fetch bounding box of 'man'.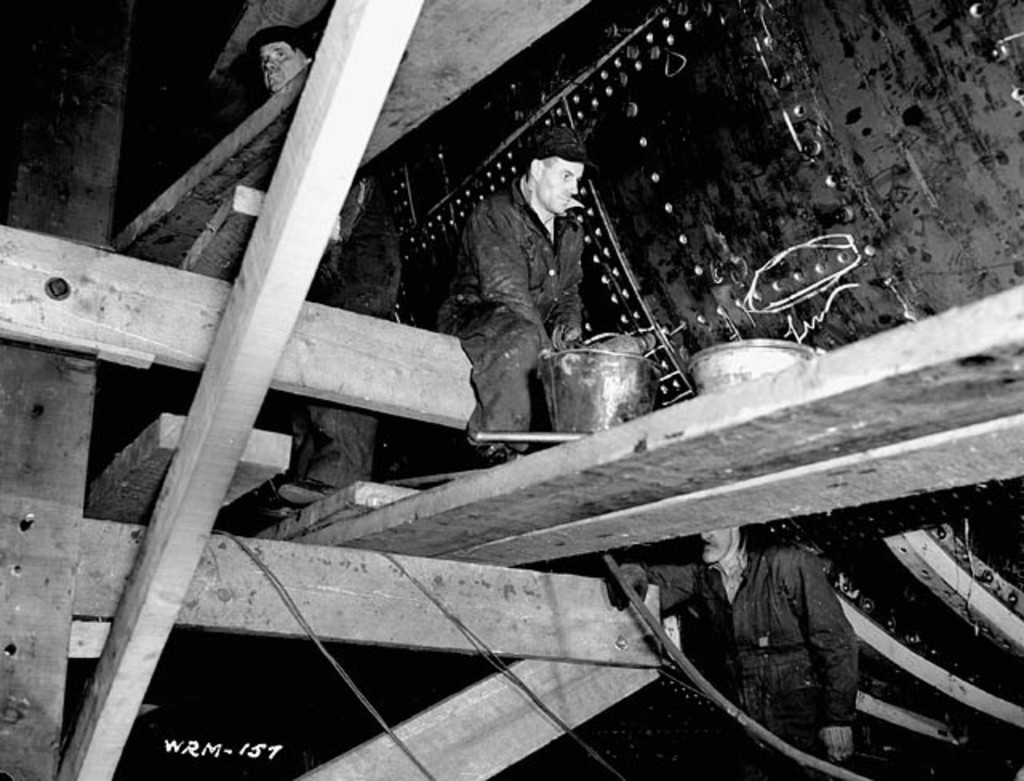
Bbox: Rect(435, 130, 648, 443).
